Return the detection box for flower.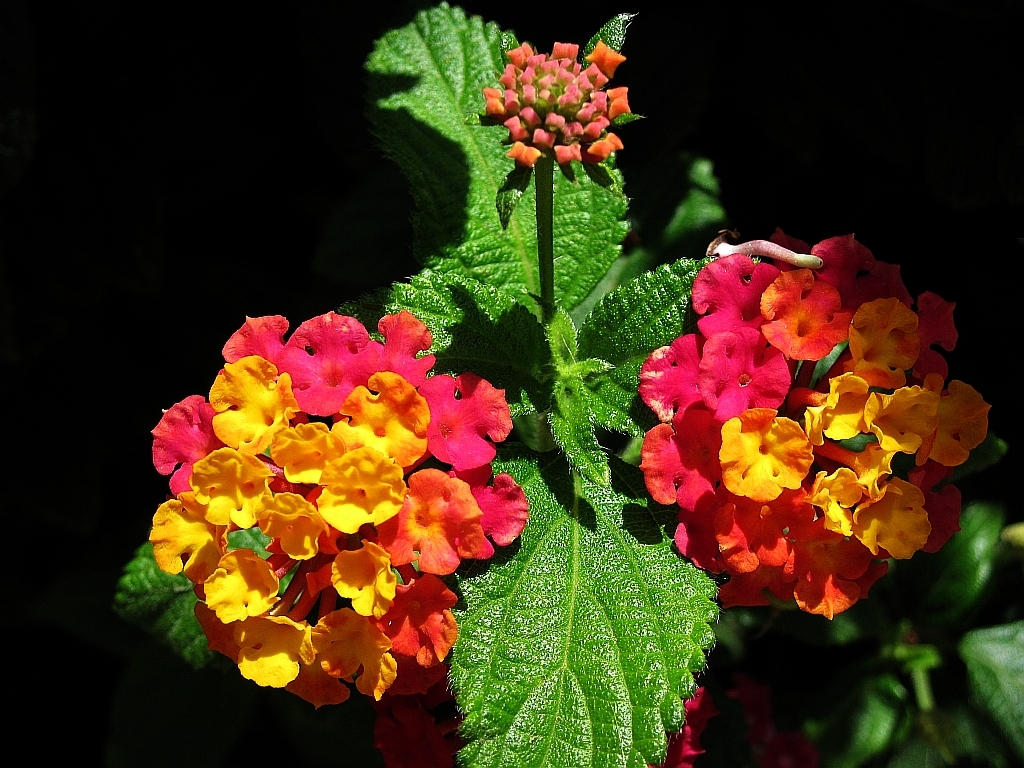
721:686:824:767.
